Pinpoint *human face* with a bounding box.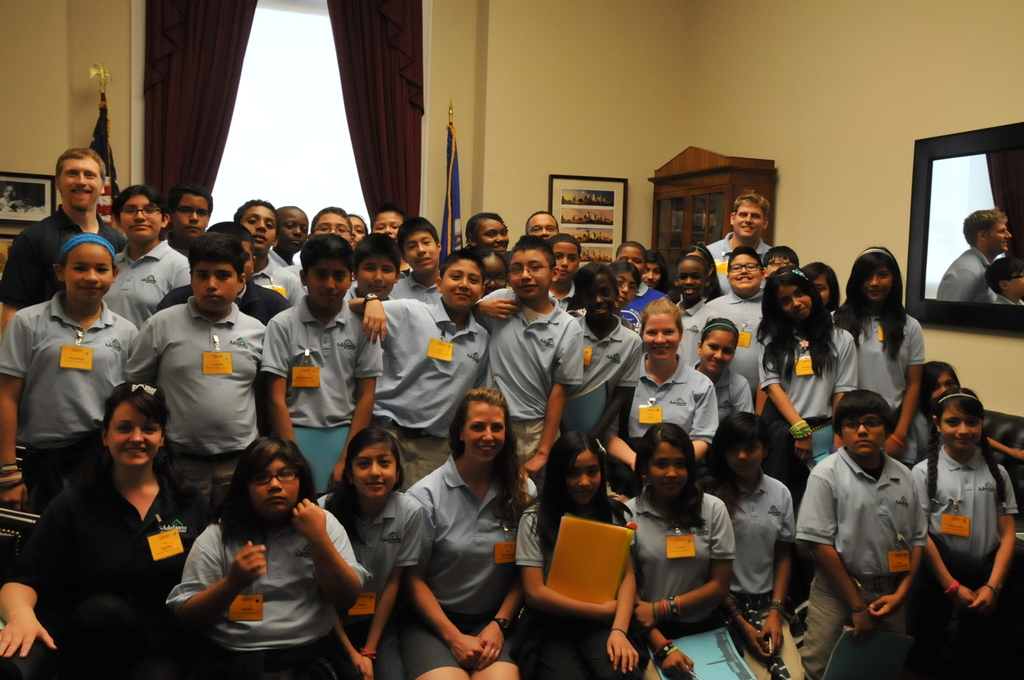
rect(554, 241, 580, 282).
